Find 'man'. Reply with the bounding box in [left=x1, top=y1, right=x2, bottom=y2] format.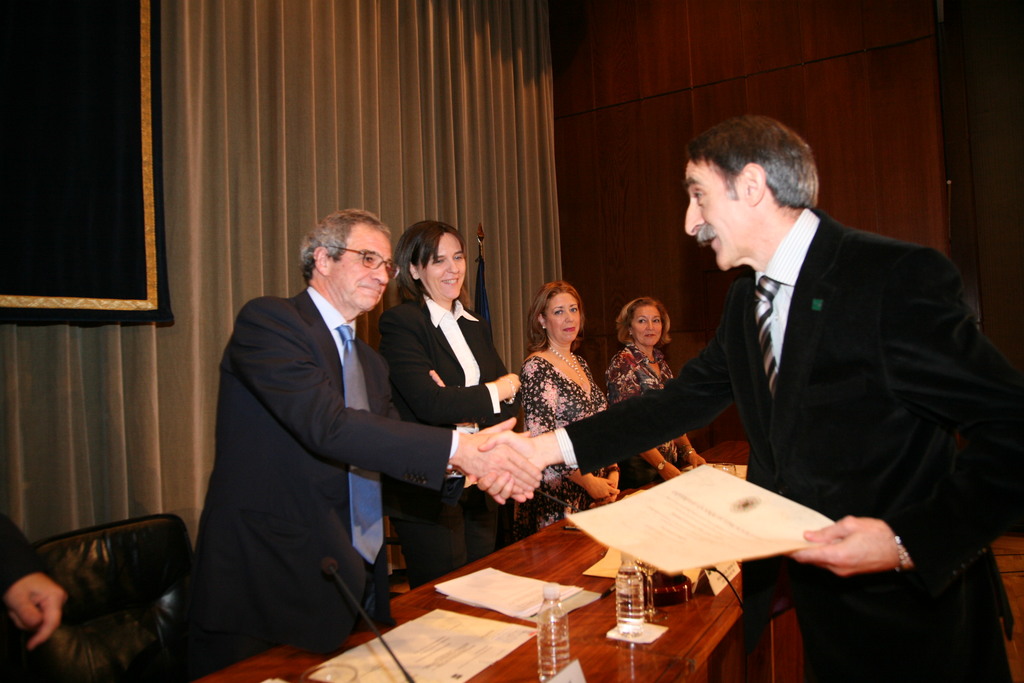
[left=168, top=210, right=543, bottom=666].
